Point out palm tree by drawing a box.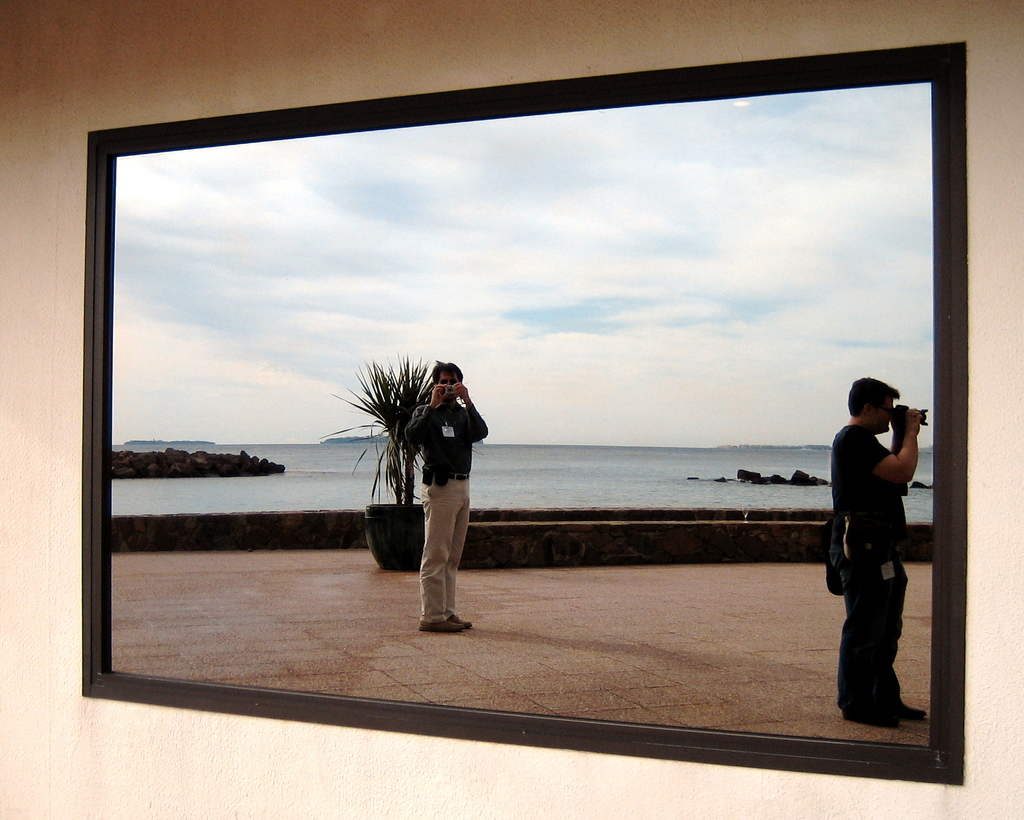
323,357,437,505.
